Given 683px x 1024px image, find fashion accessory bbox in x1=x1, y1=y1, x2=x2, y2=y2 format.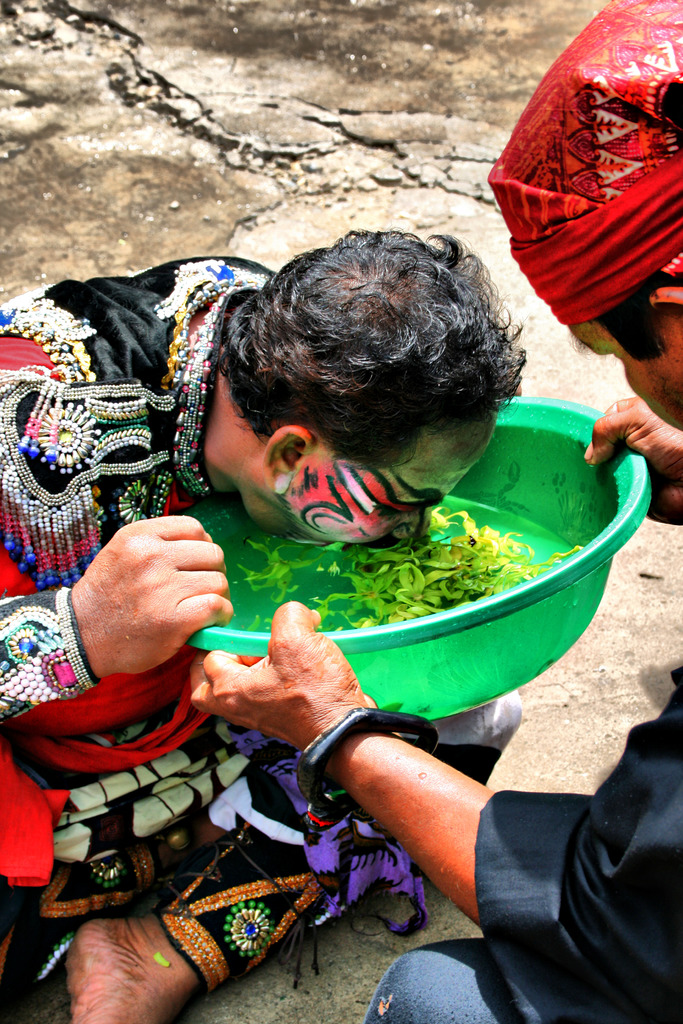
x1=0, y1=575, x2=95, y2=727.
